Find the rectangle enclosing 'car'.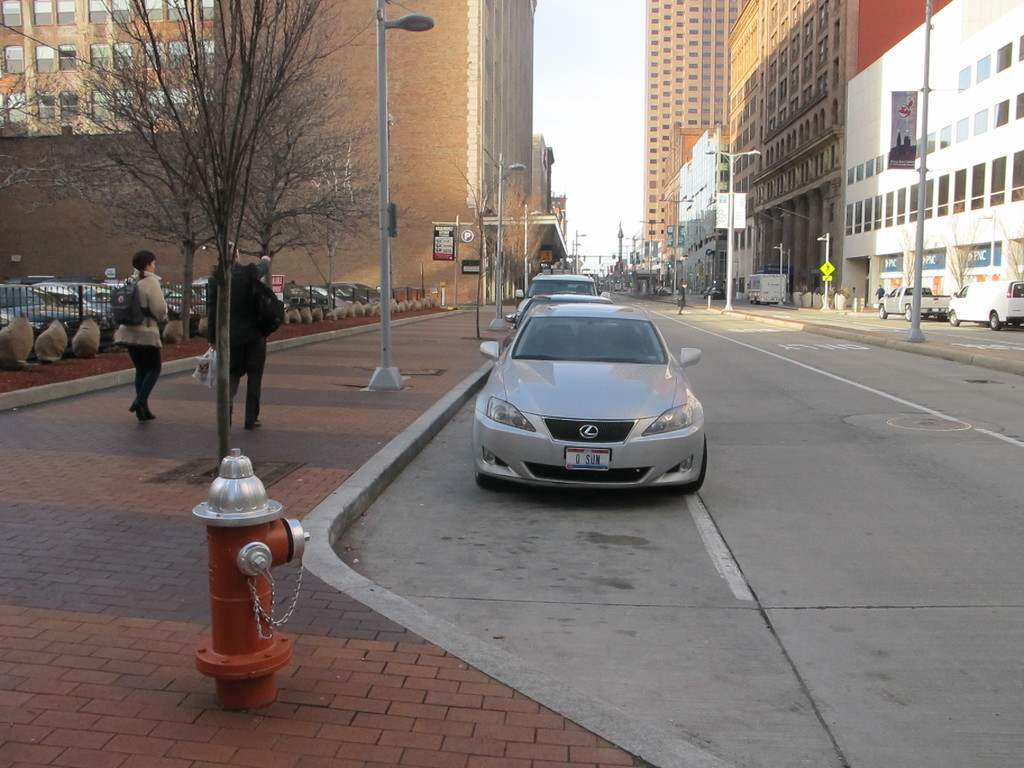
region(479, 303, 699, 493).
